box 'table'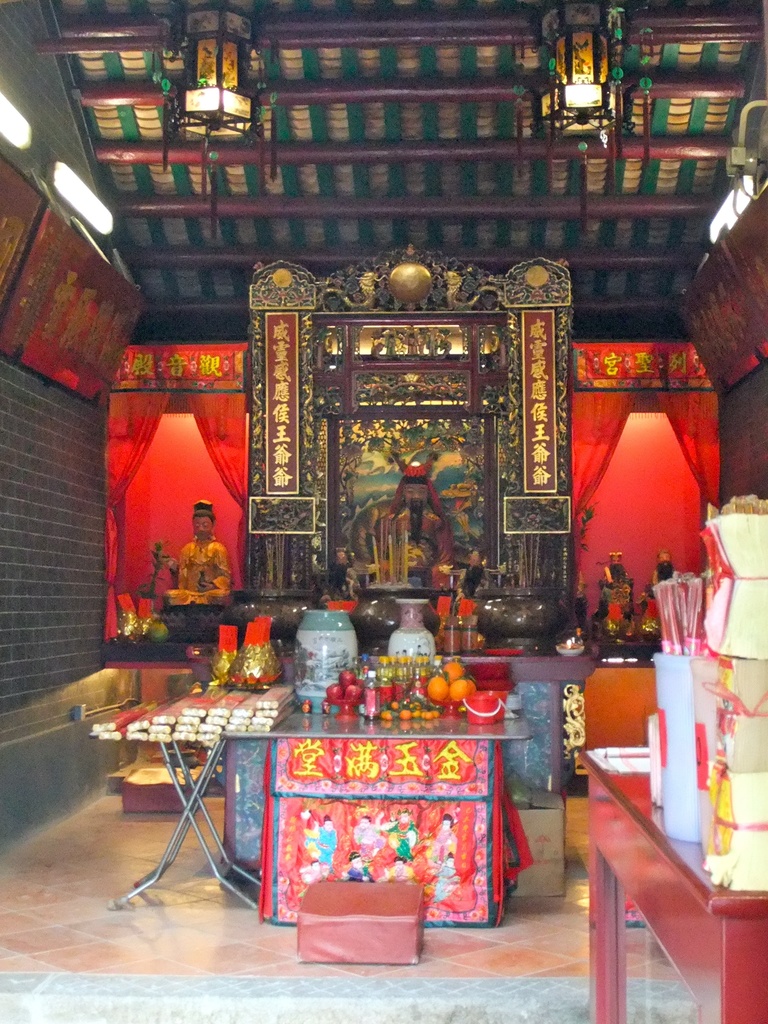
(134, 655, 540, 957)
